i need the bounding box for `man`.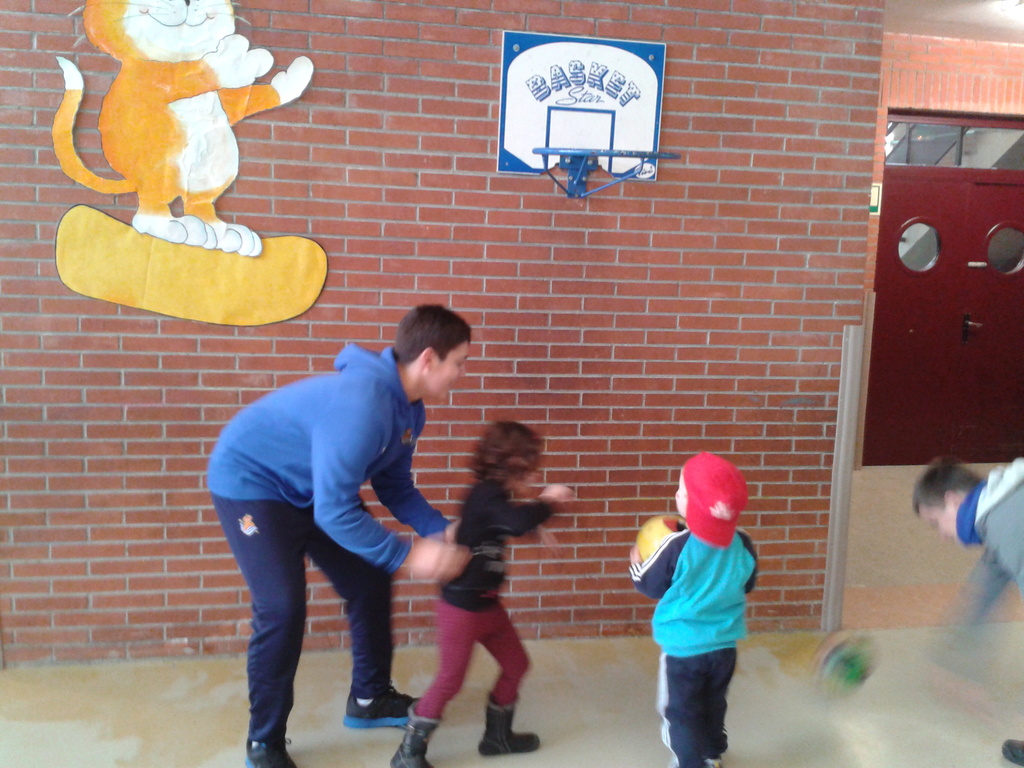
Here it is: left=200, top=305, right=472, bottom=746.
